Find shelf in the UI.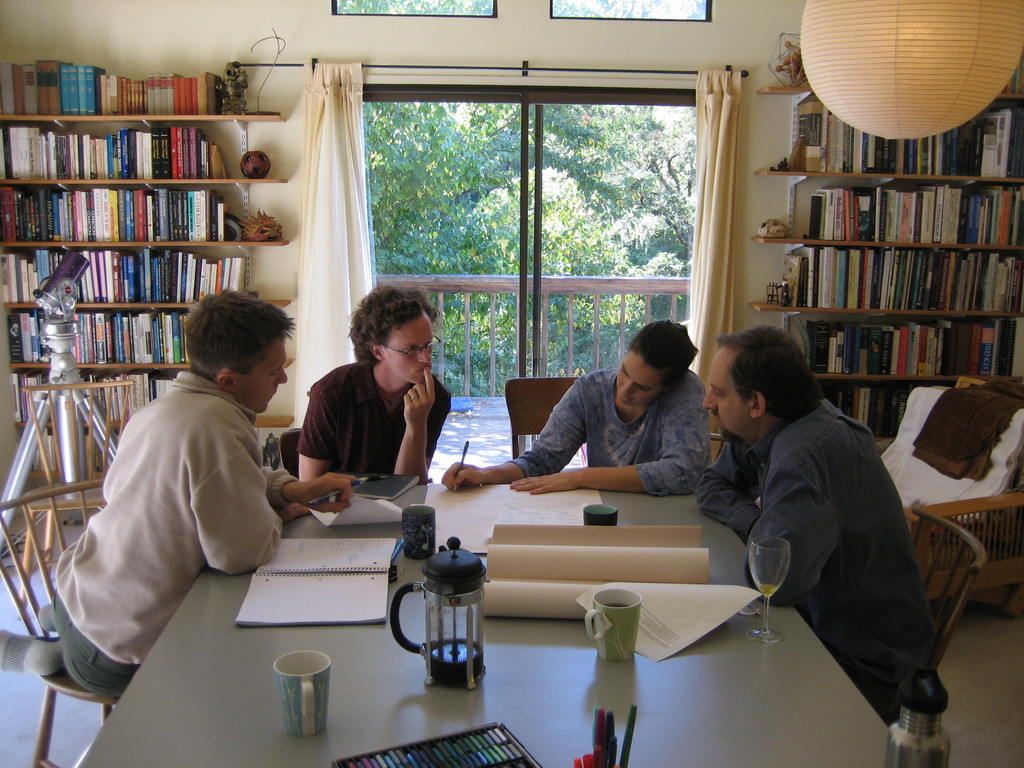
UI element at <bbox>4, 249, 291, 333</bbox>.
